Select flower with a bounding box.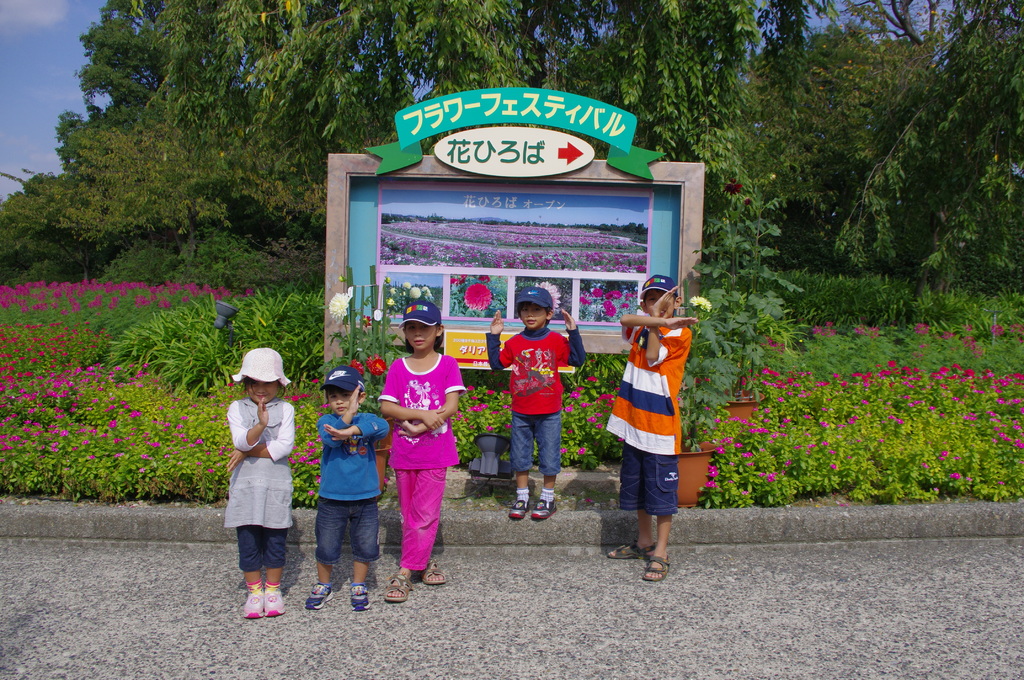
917 459 936 474.
